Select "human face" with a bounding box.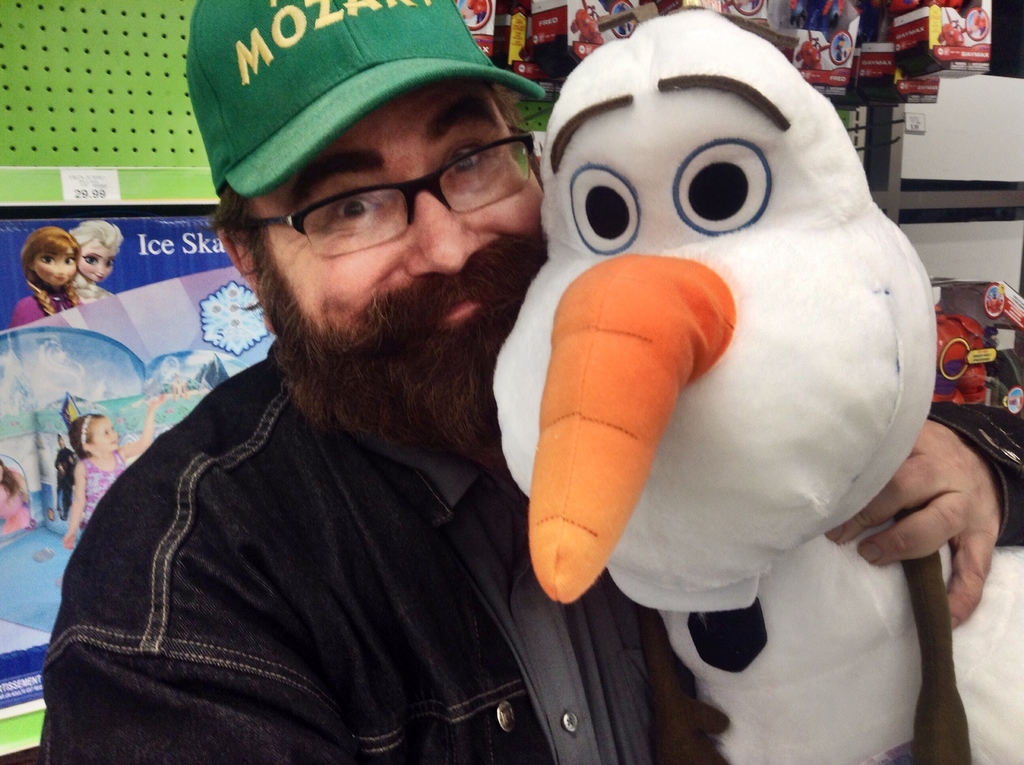
<region>93, 421, 118, 453</region>.
